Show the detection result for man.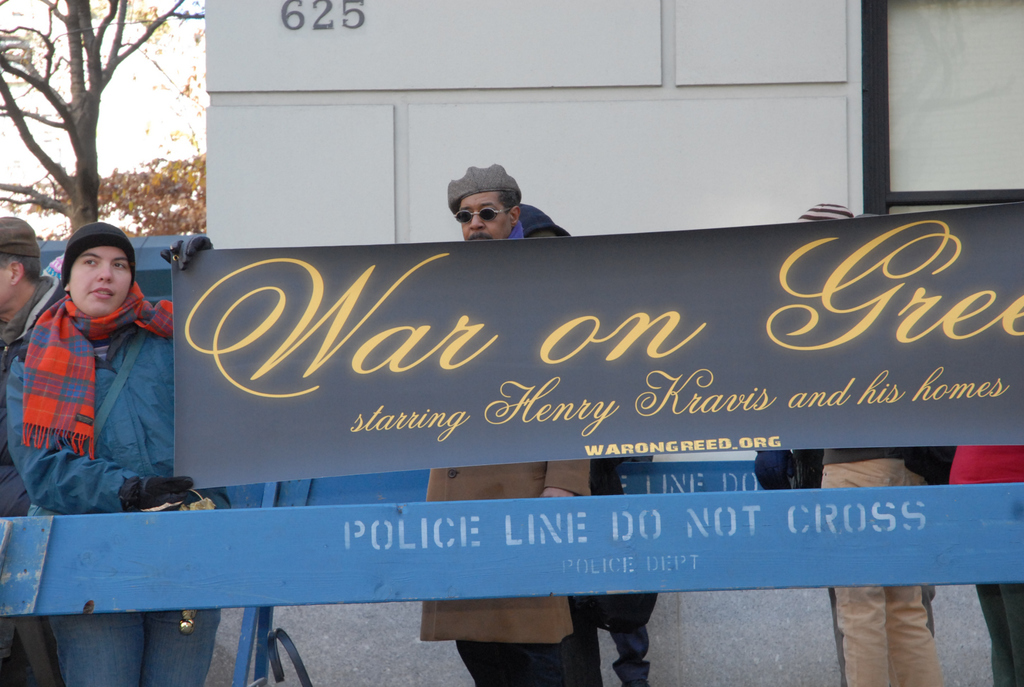
<box>419,161,593,686</box>.
